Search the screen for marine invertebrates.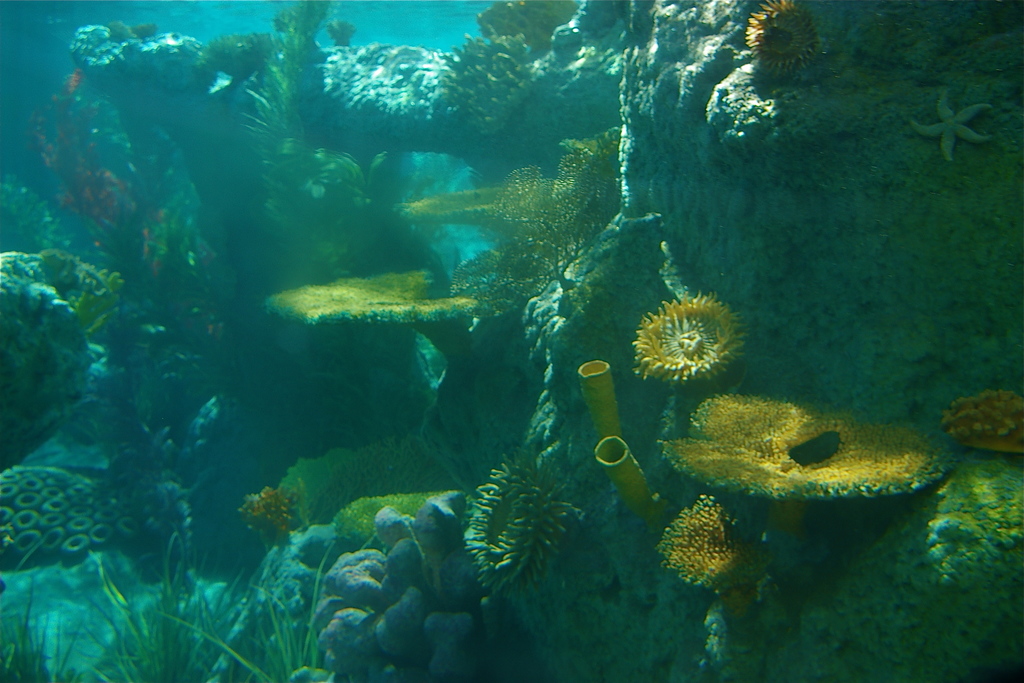
Found at box(652, 488, 778, 598).
